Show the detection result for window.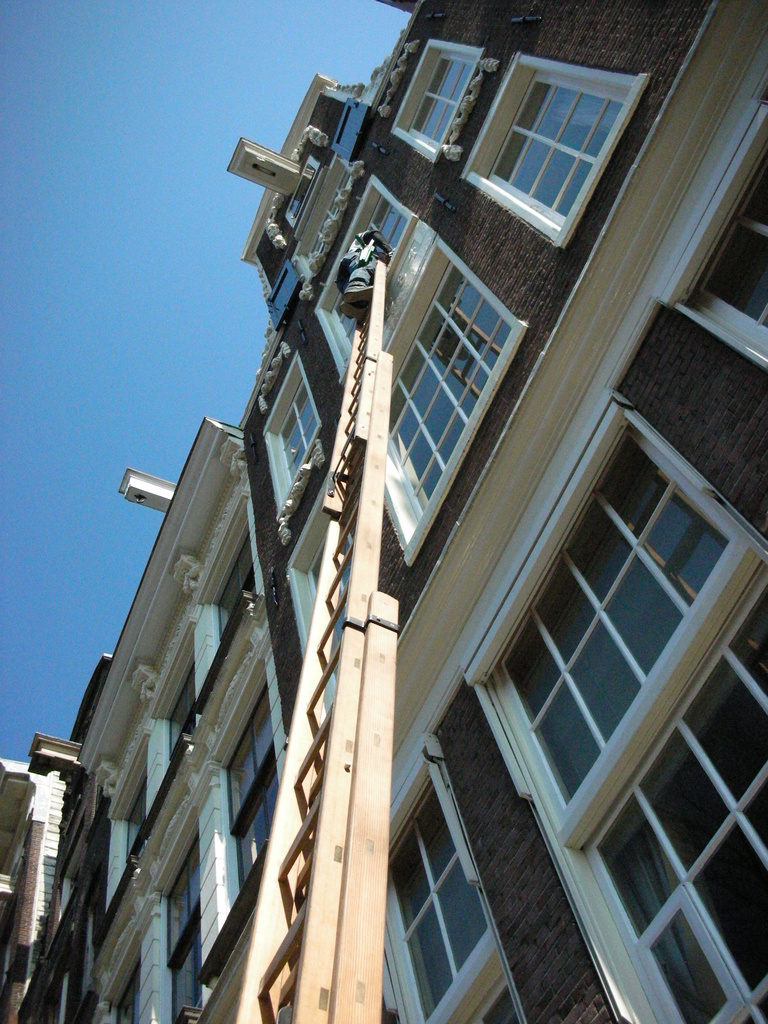
[170, 665, 195, 749].
